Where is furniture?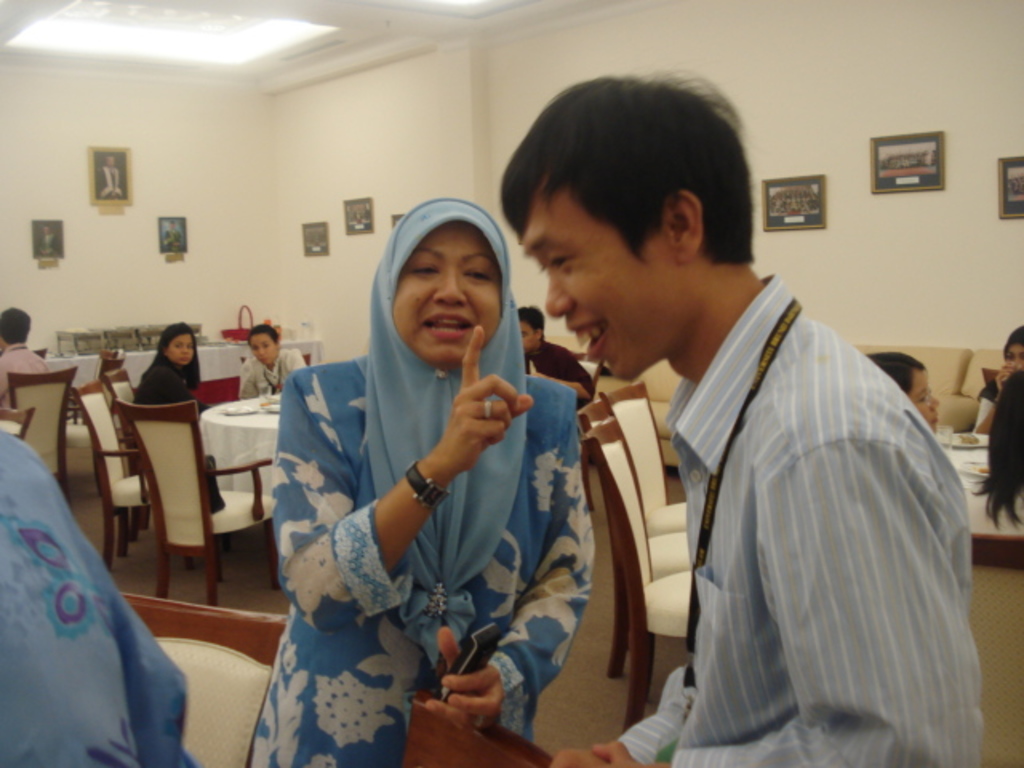
(578,336,982,480).
